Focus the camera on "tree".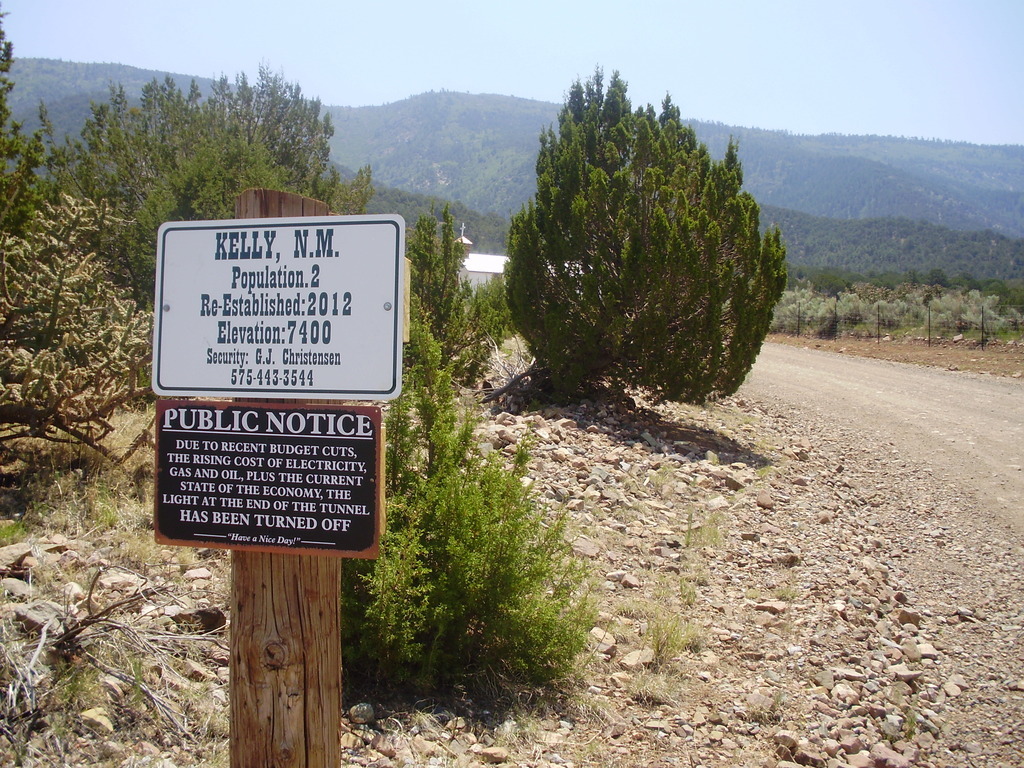
Focus region: [497, 62, 788, 409].
